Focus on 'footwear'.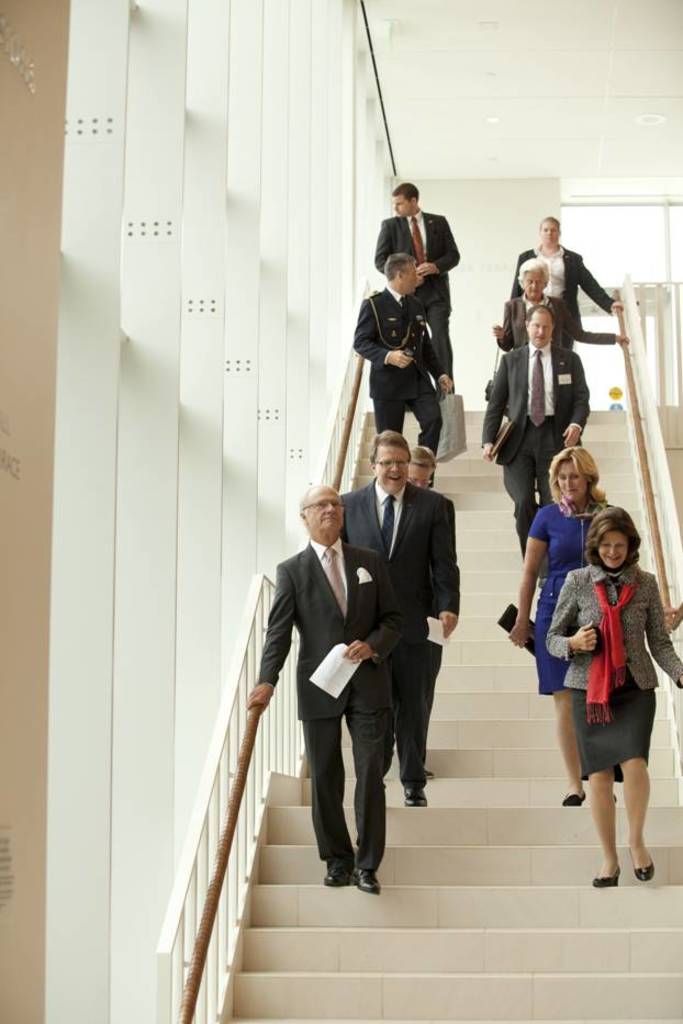
Focused at <region>628, 846, 659, 880</region>.
